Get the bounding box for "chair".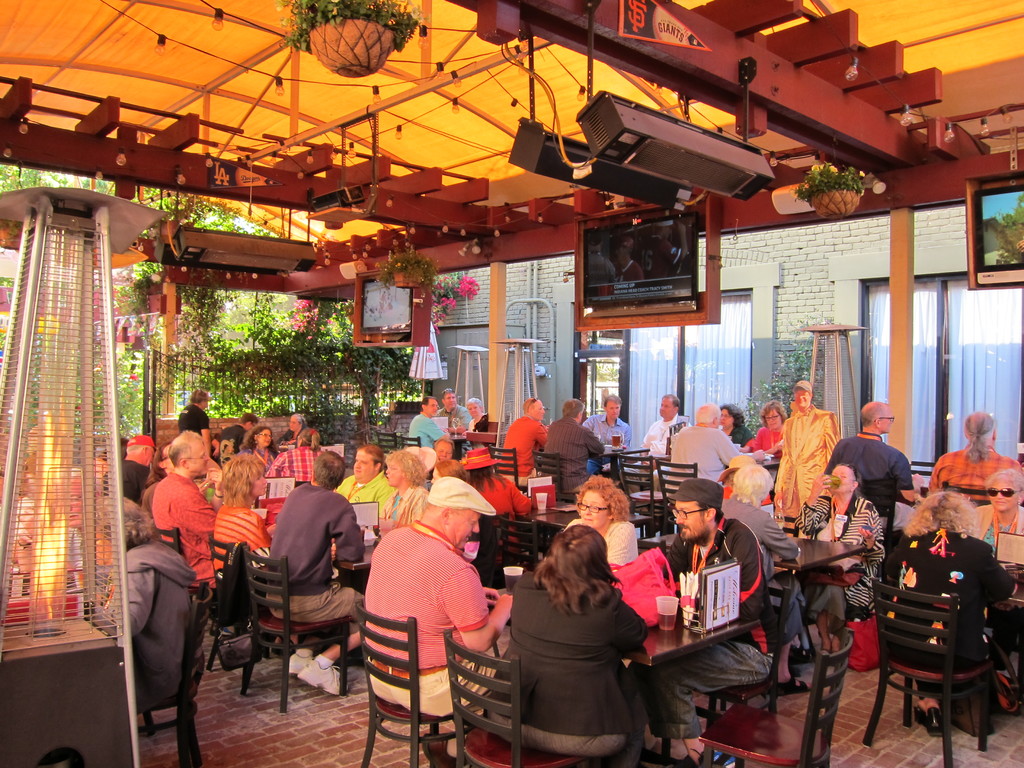
698, 621, 857, 767.
